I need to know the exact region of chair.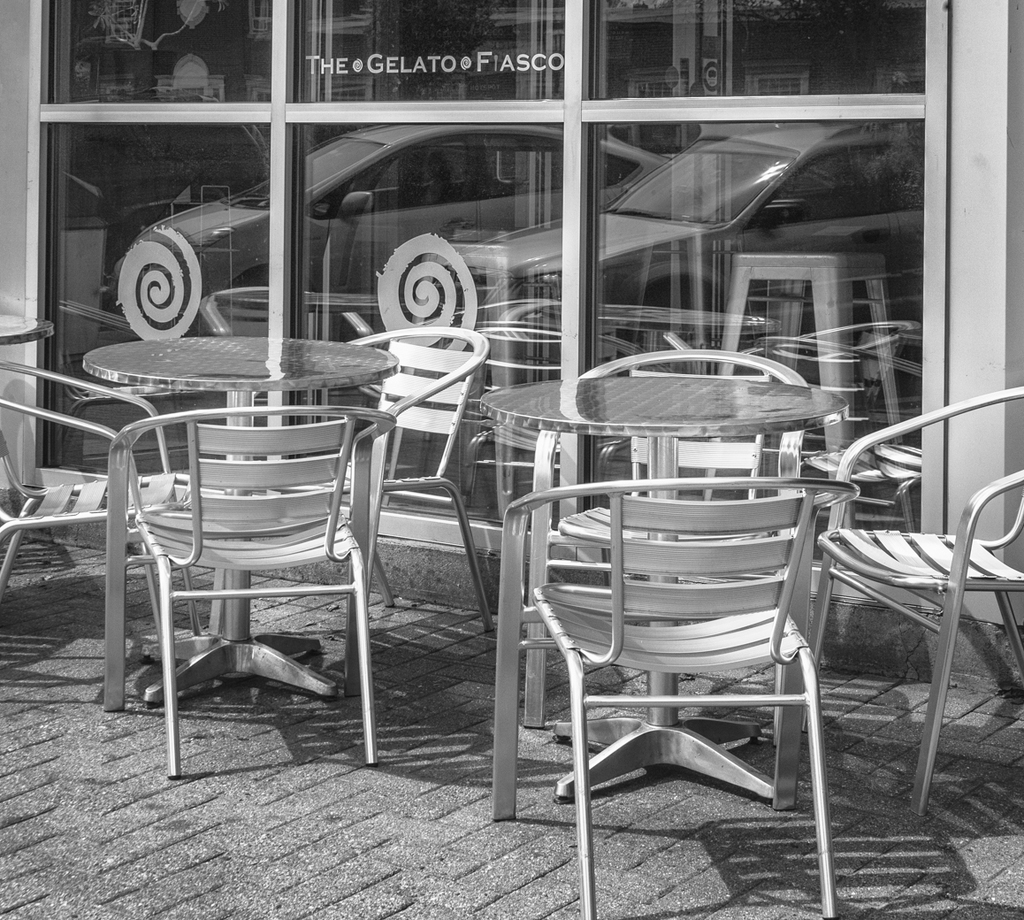
Region: (567, 345, 814, 586).
